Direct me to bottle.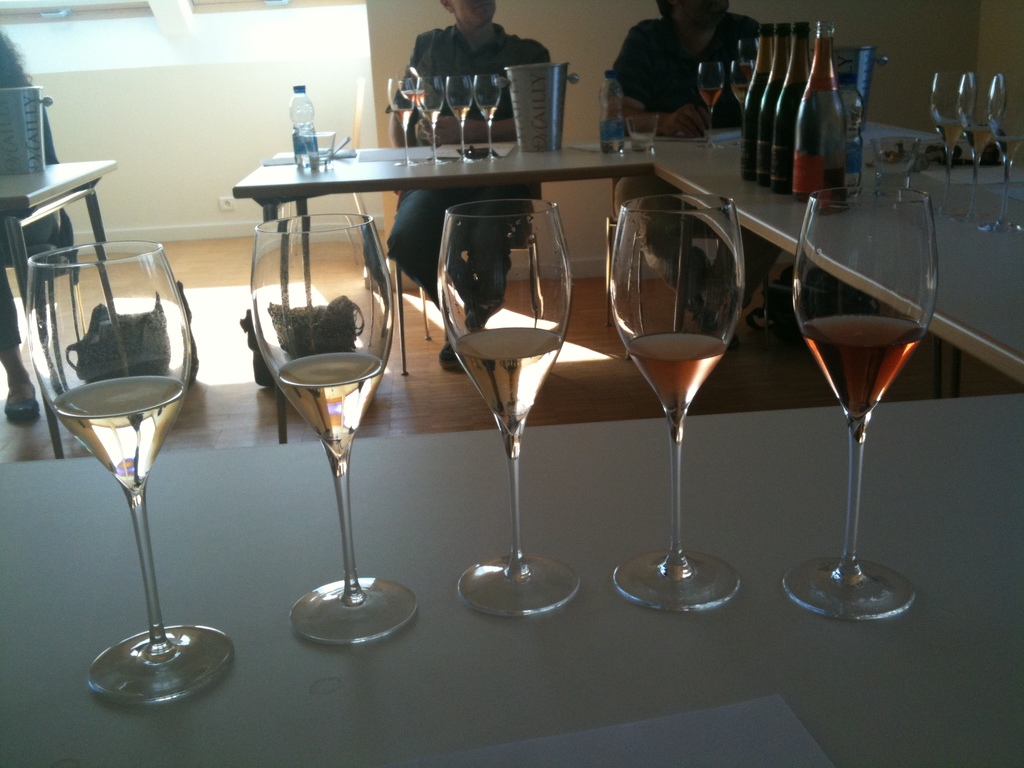
Direction: locate(285, 86, 320, 174).
